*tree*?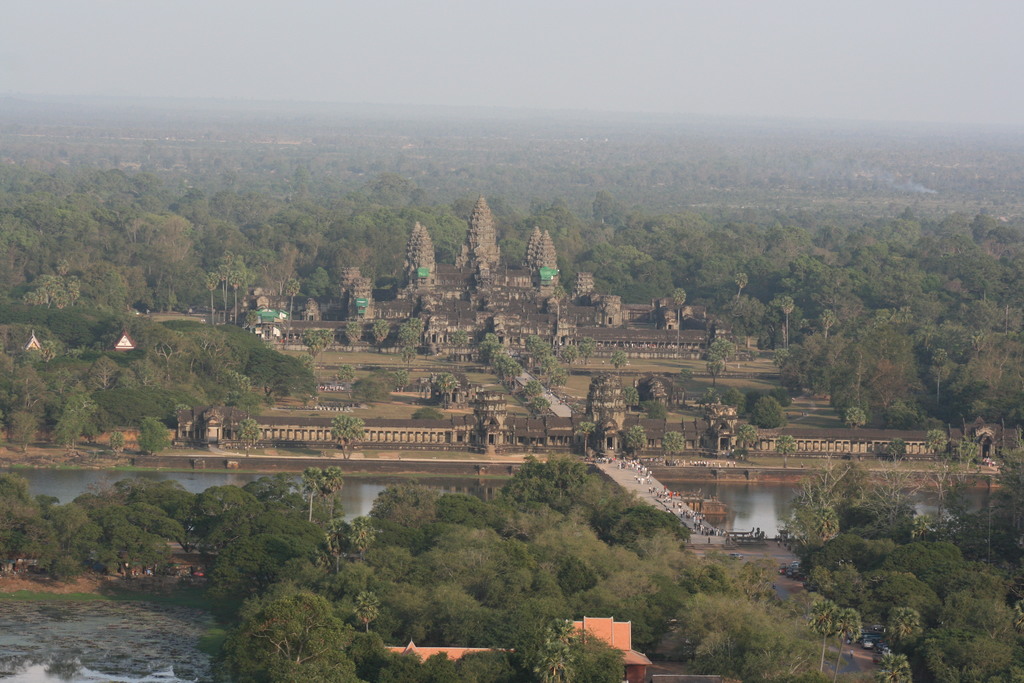
(left=368, top=315, right=392, bottom=355)
